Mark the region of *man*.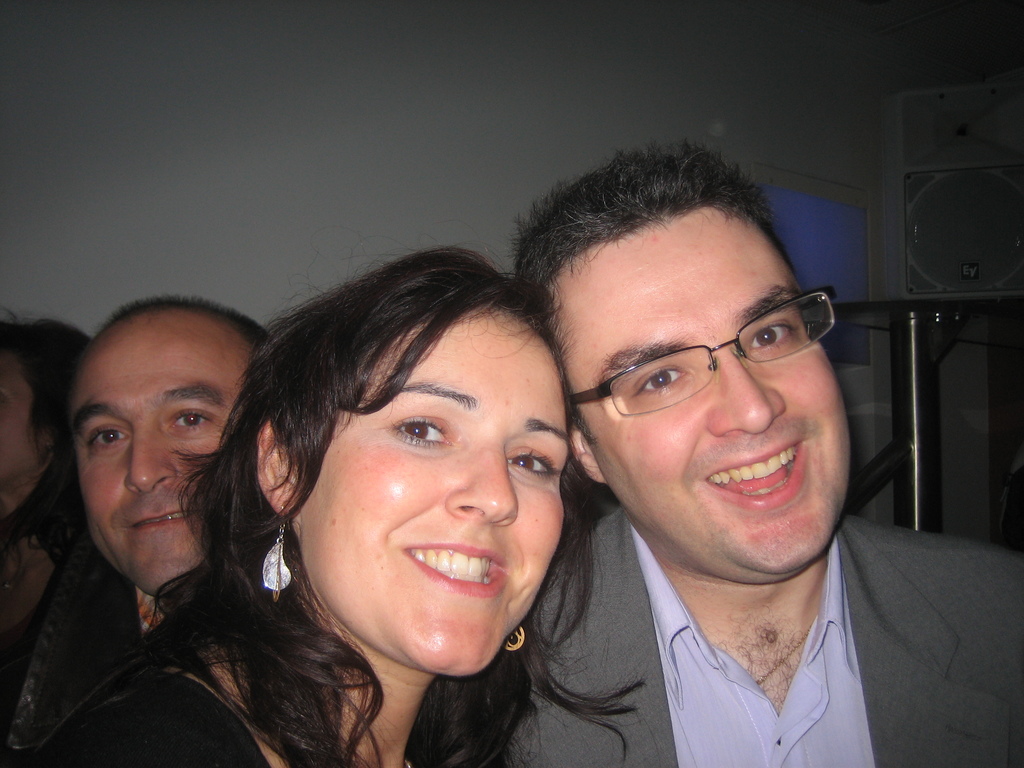
Region: {"left": 58, "top": 294, "right": 287, "bottom": 694}.
